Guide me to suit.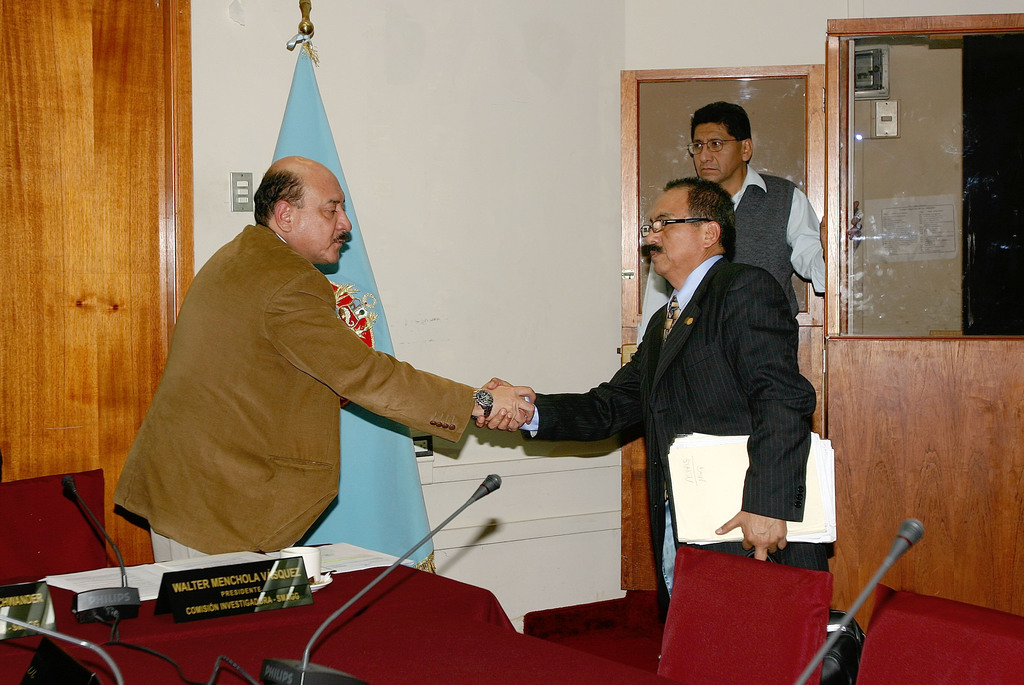
Guidance: (508, 204, 816, 590).
